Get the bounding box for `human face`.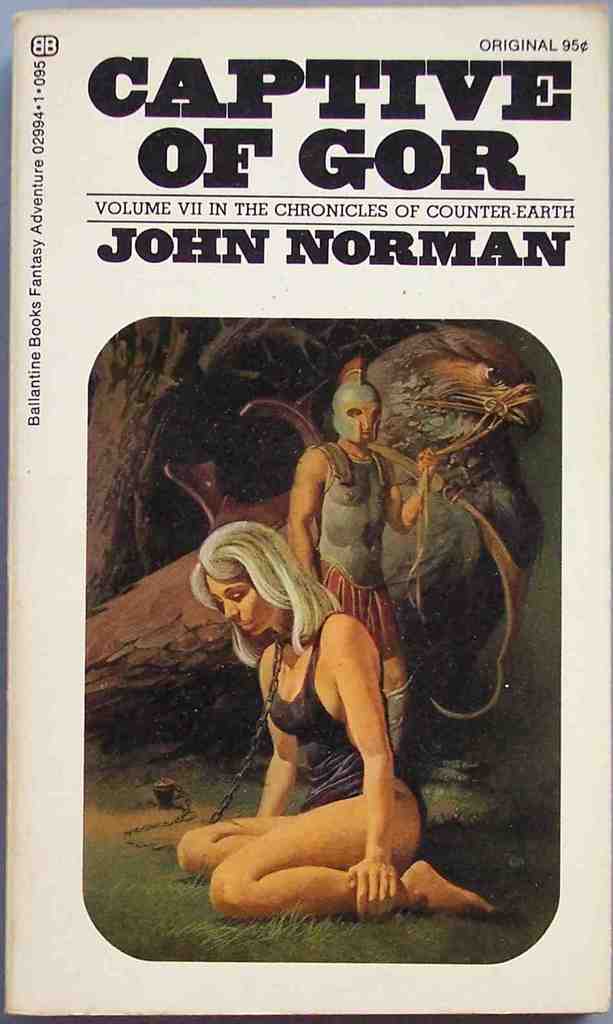
203/577/276/640.
